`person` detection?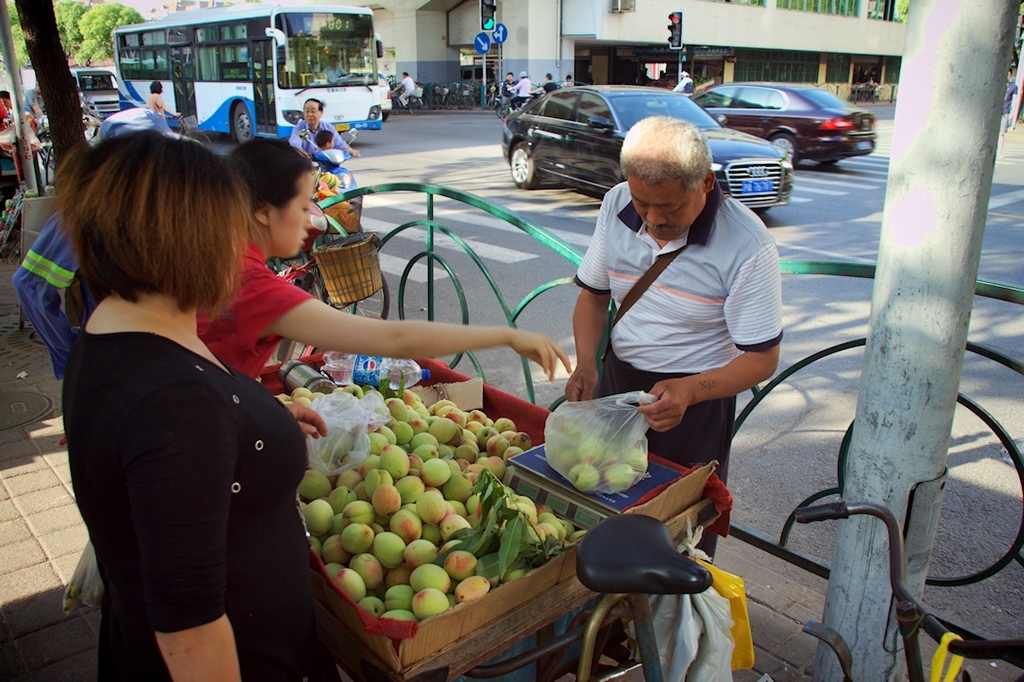
l=531, t=72, r=561, b=94
